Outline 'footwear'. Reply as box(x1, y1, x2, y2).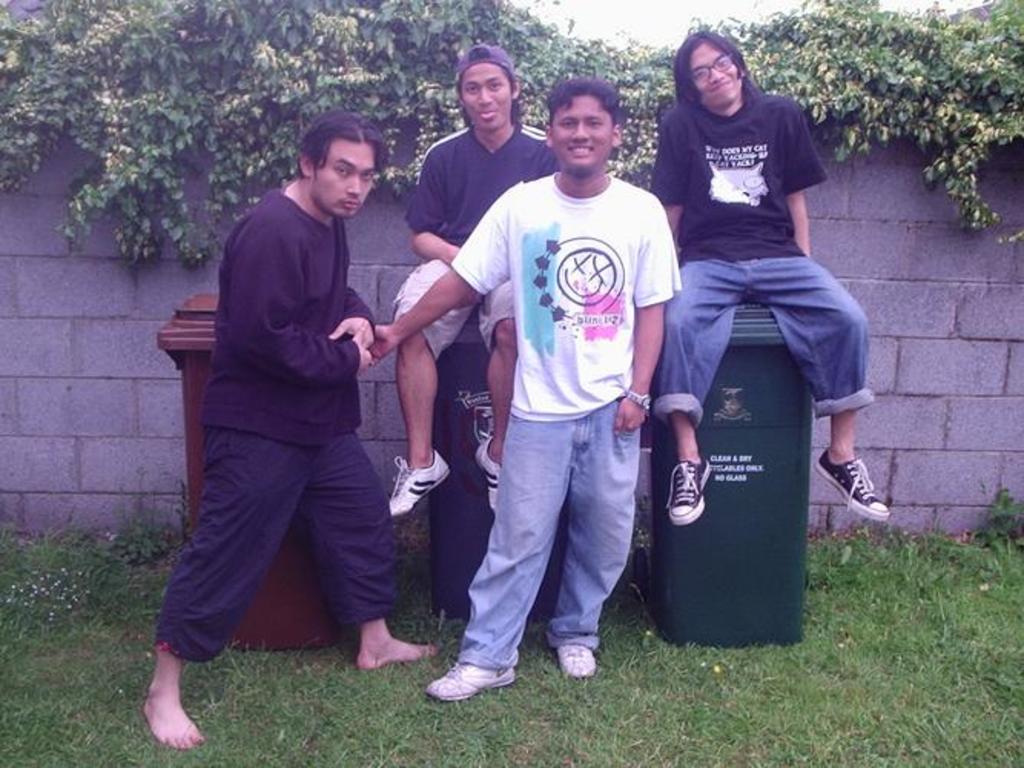
box(663, 458, 712, 528).
